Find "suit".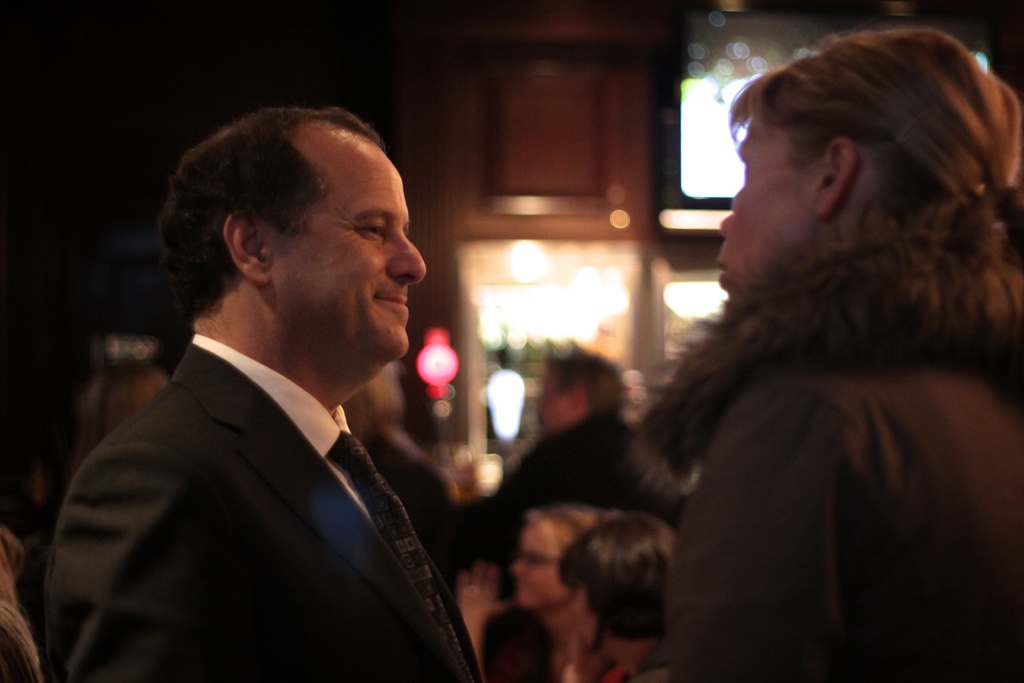
[38,270,493,676].
